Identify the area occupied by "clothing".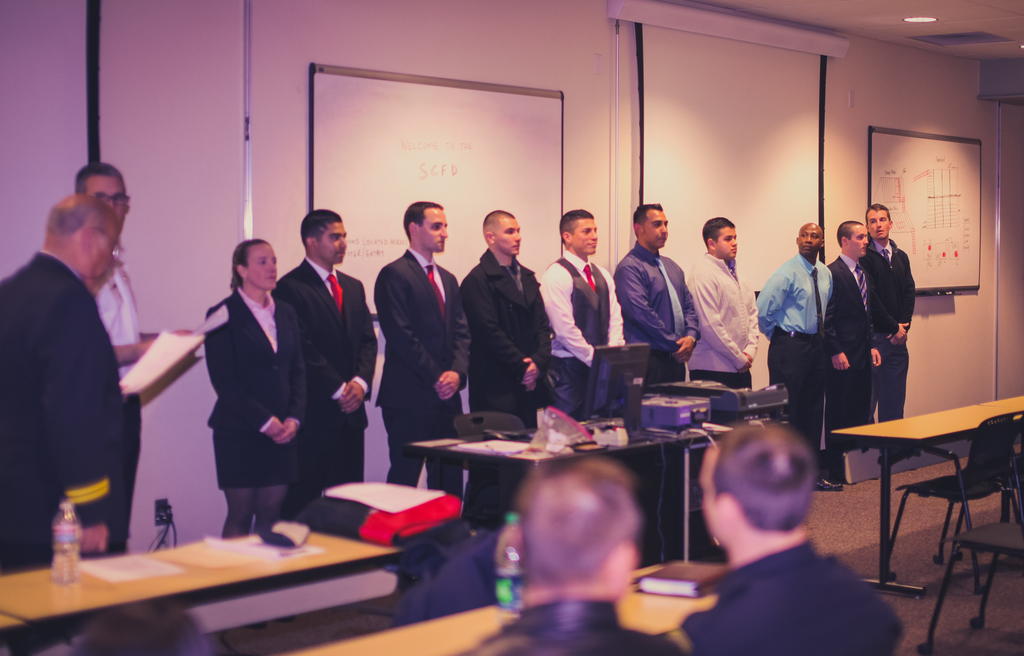
Area: bbox(699, 227, 767, 381).
